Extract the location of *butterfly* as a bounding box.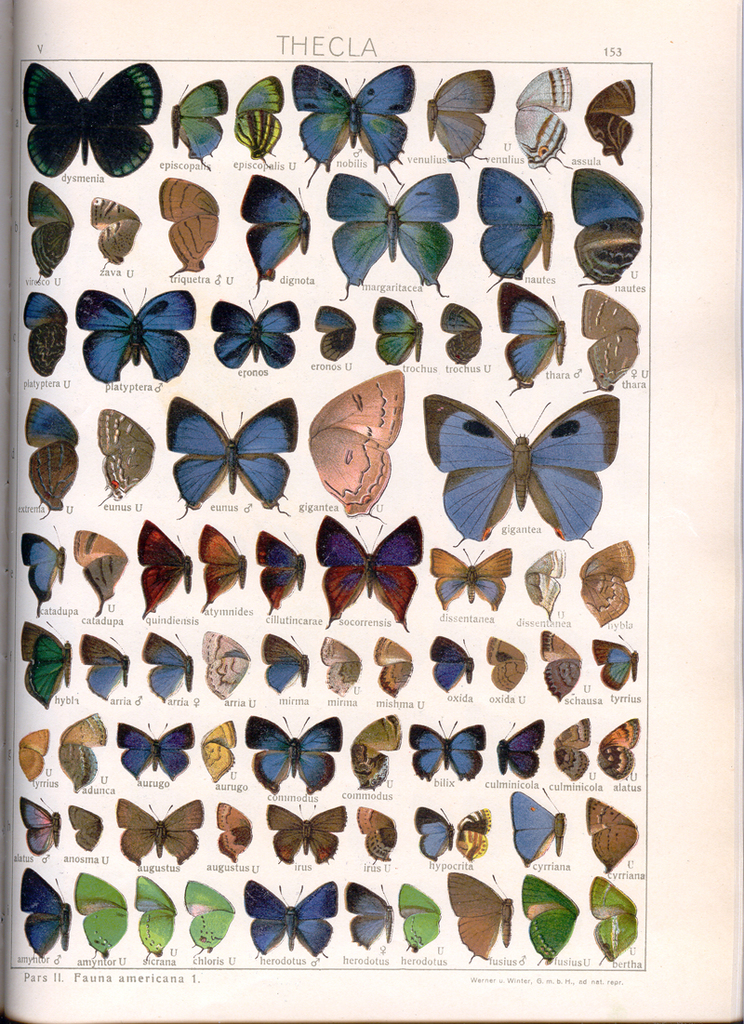
[x1=23, y1=618, x2=73, y2=711].
